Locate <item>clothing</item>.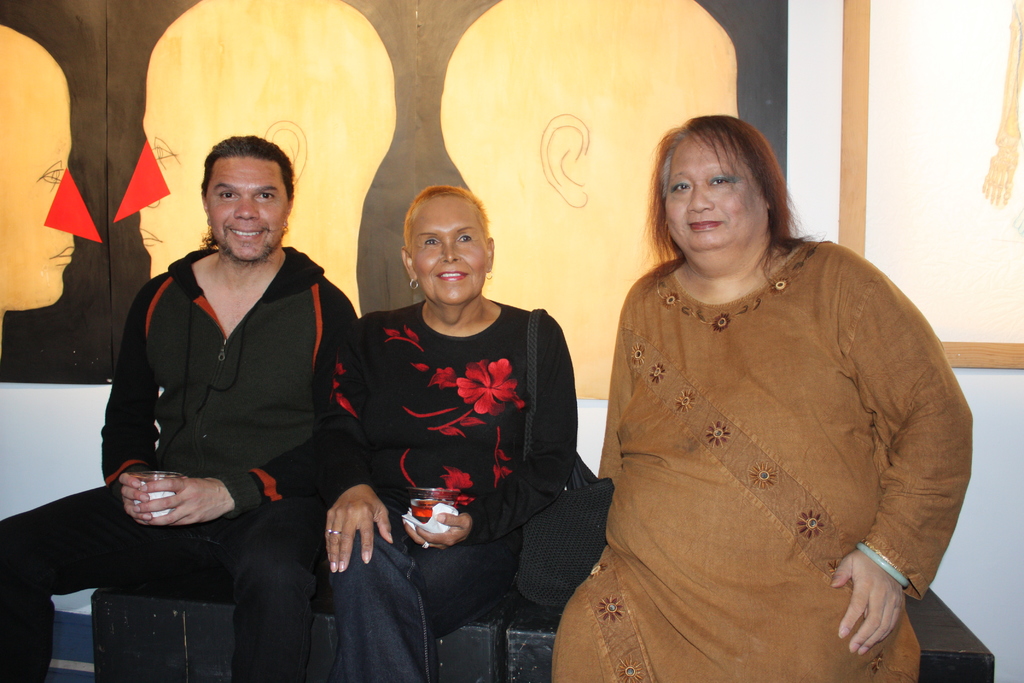
Bounding box: box(548, 231, 976, 682).
